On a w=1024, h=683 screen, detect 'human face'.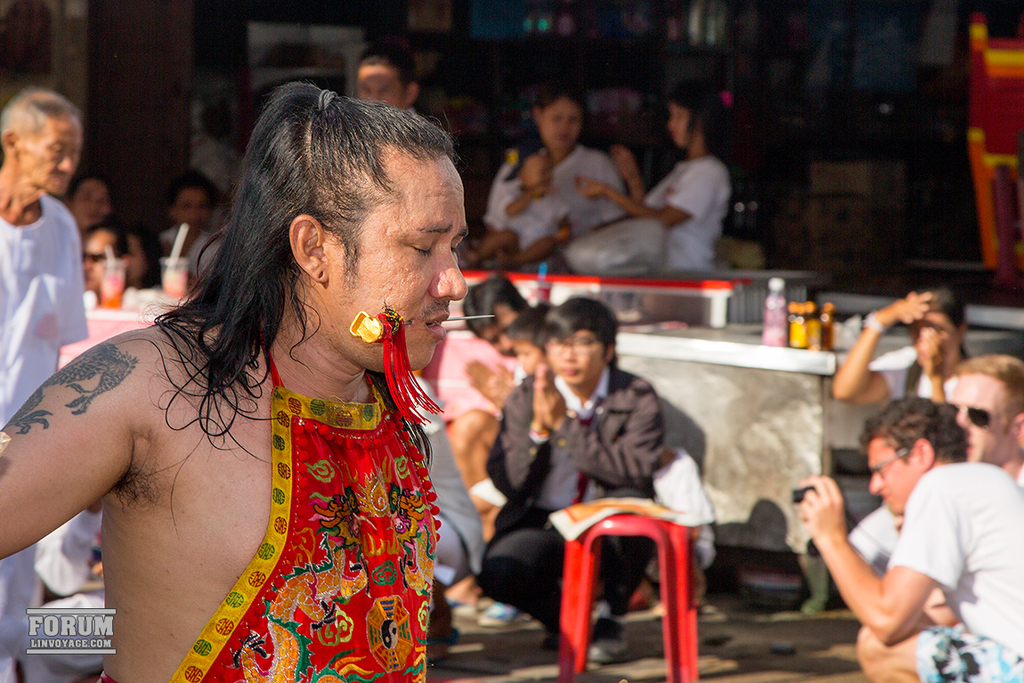
x1=73 y1=181 x2=113 y2=230.
